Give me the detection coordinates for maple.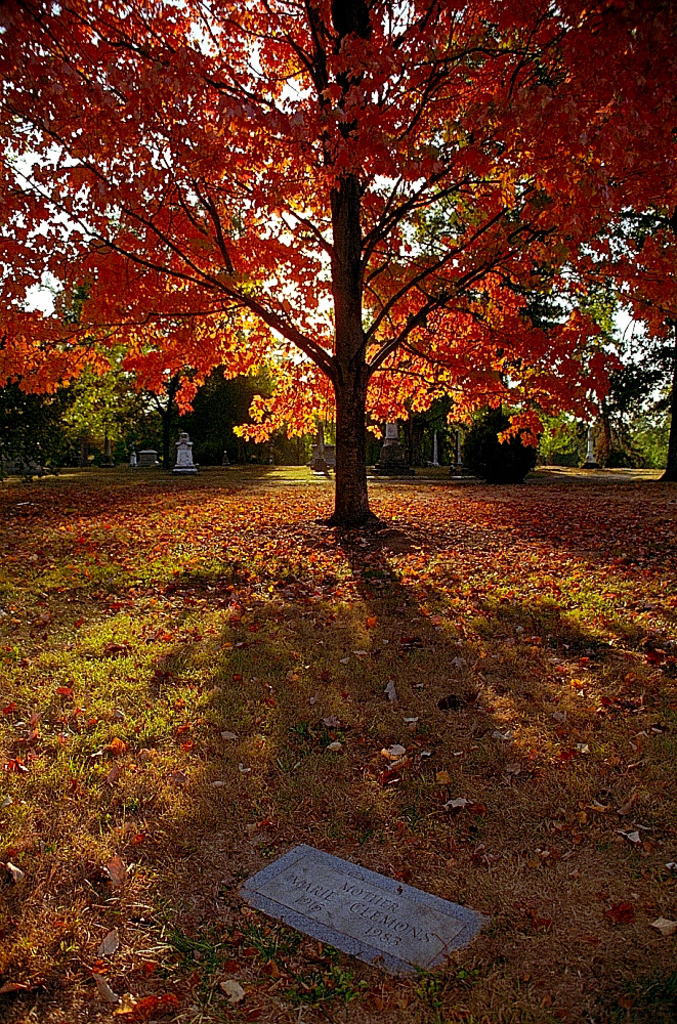
(0, 480, 676, 1015).
